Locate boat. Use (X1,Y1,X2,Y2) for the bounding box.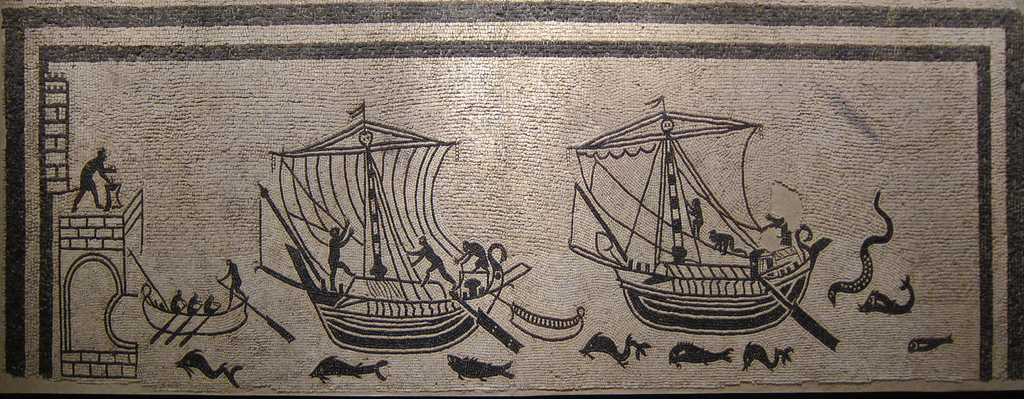
(558,100,862,322).
